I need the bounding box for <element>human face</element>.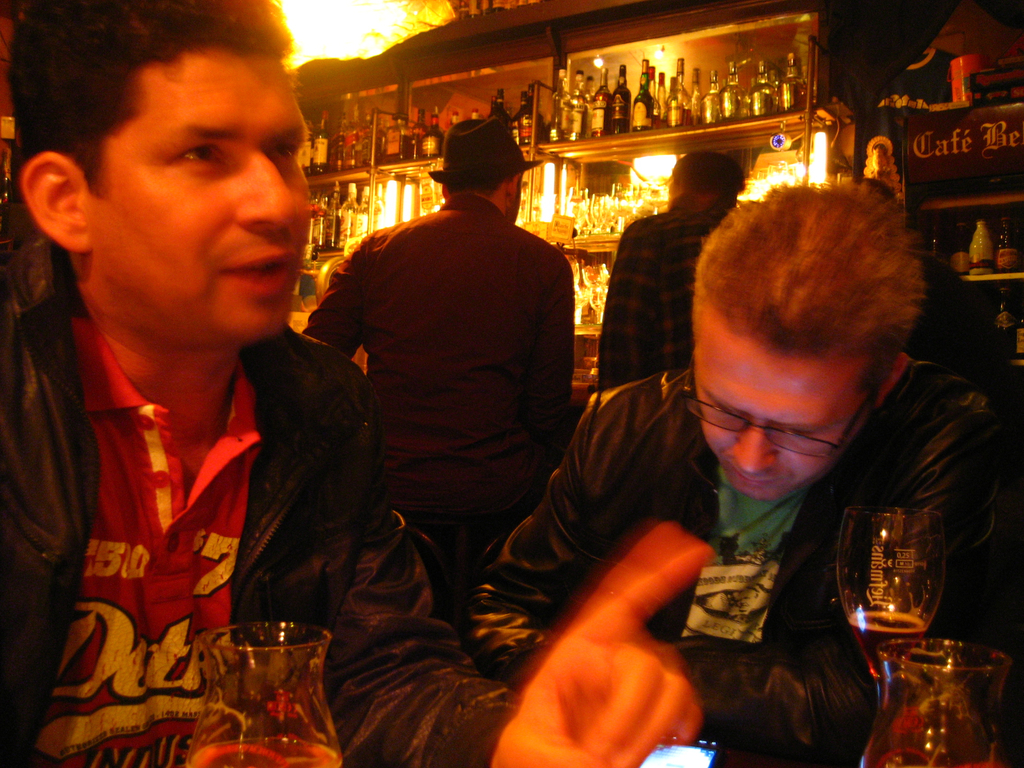
Here it is: l=87, t=42, r=305, b=339.
